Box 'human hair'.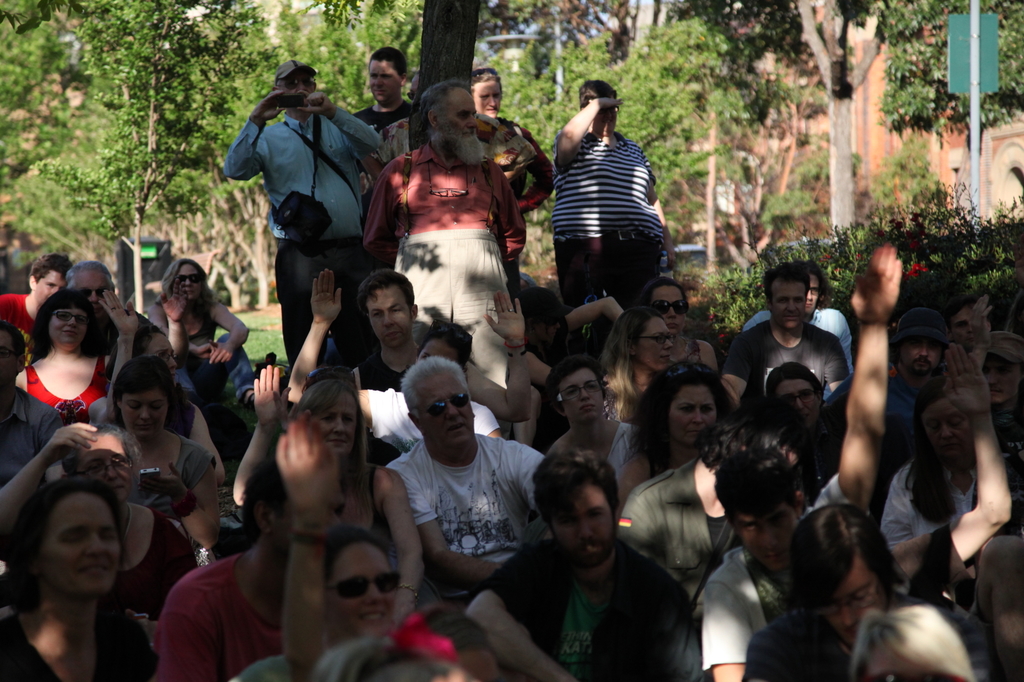
detection(27, 252, 71, 294).
